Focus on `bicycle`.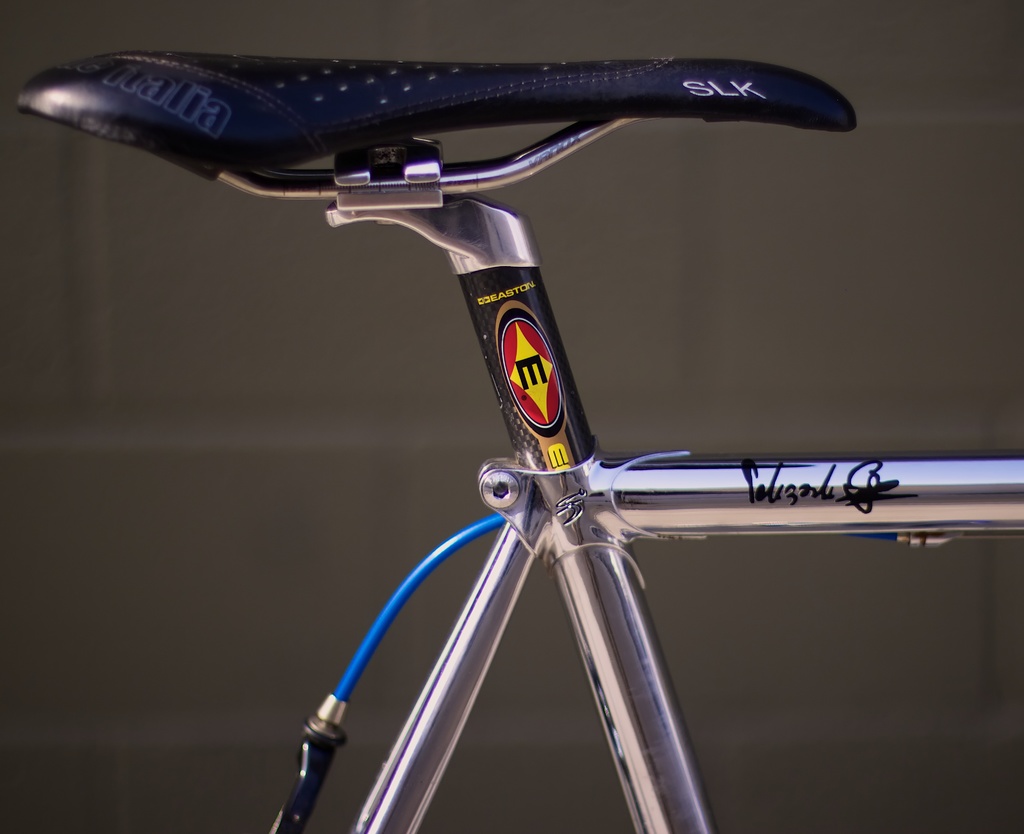
Focused at Rect(8, 49, 1023, 833).
